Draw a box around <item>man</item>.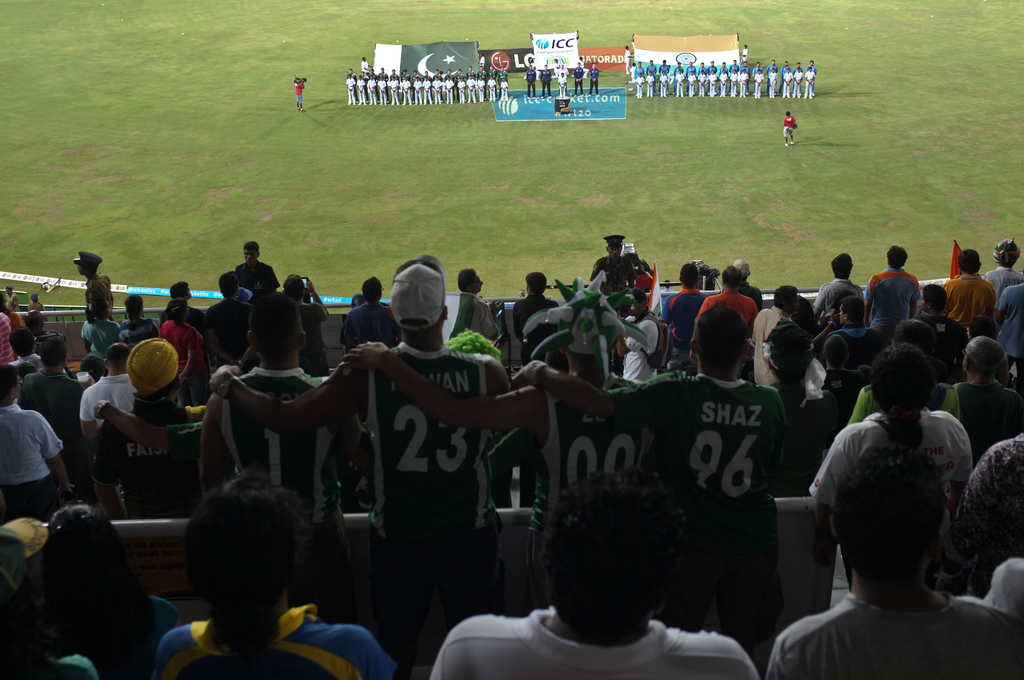
region(431, 70, 442, 101).
